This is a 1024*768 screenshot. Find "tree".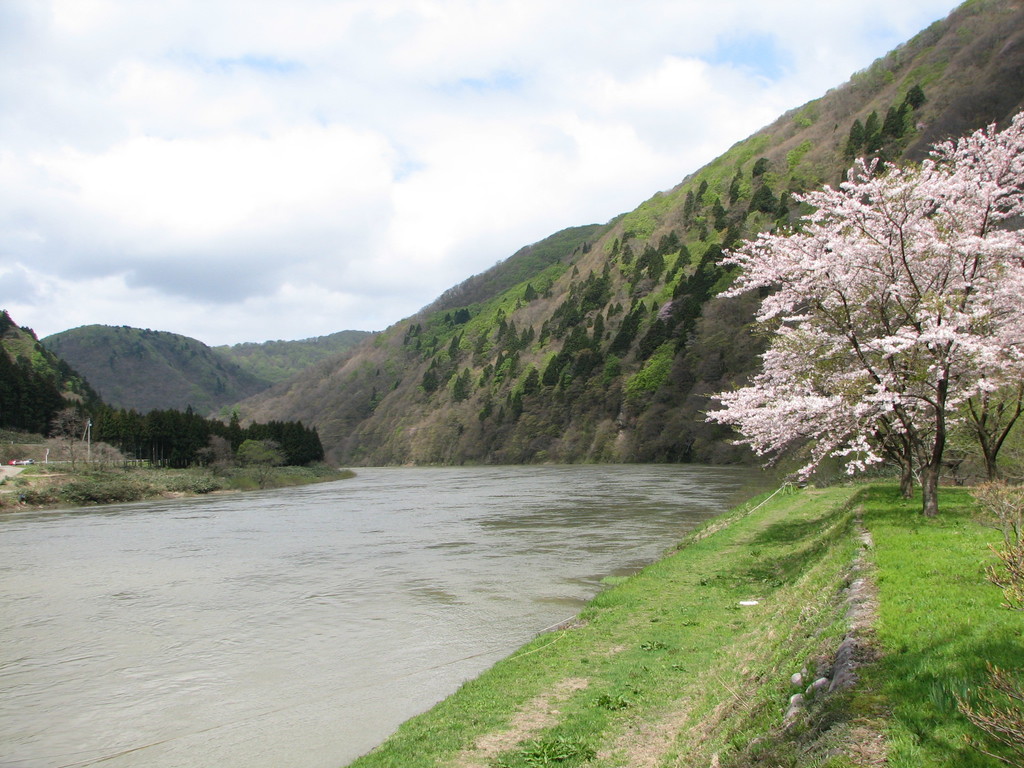
Bounding box: detection(752, 157, 767, 179).
